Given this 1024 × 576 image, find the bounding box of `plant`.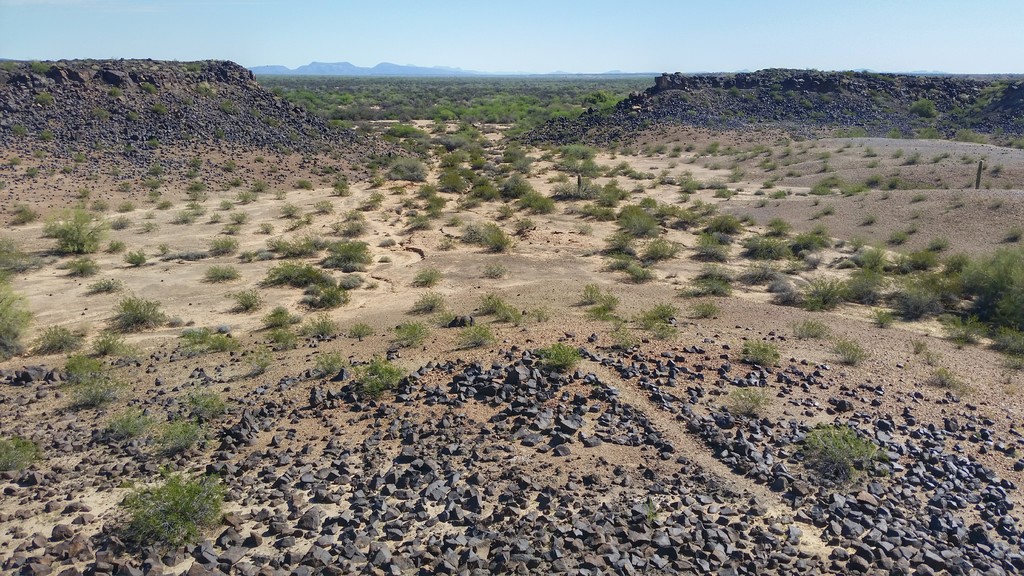
200, 255, 238, 287.
